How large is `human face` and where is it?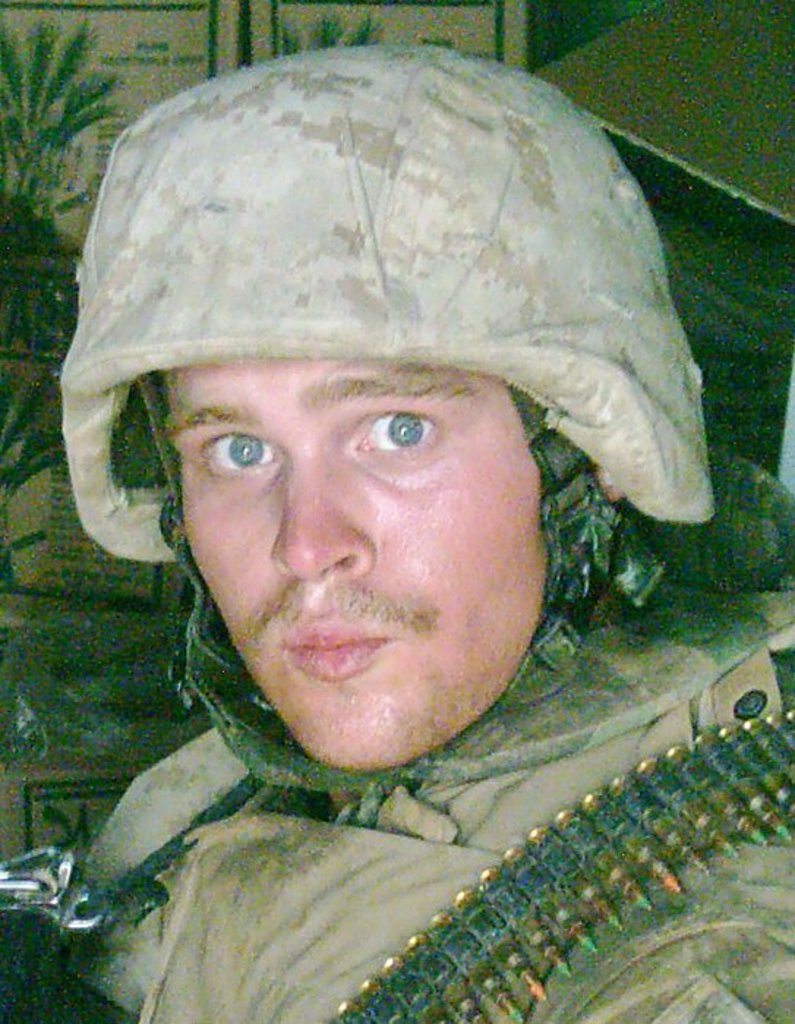
Bounding box: <bbox>167, 363, 548, 772</bbox>.
